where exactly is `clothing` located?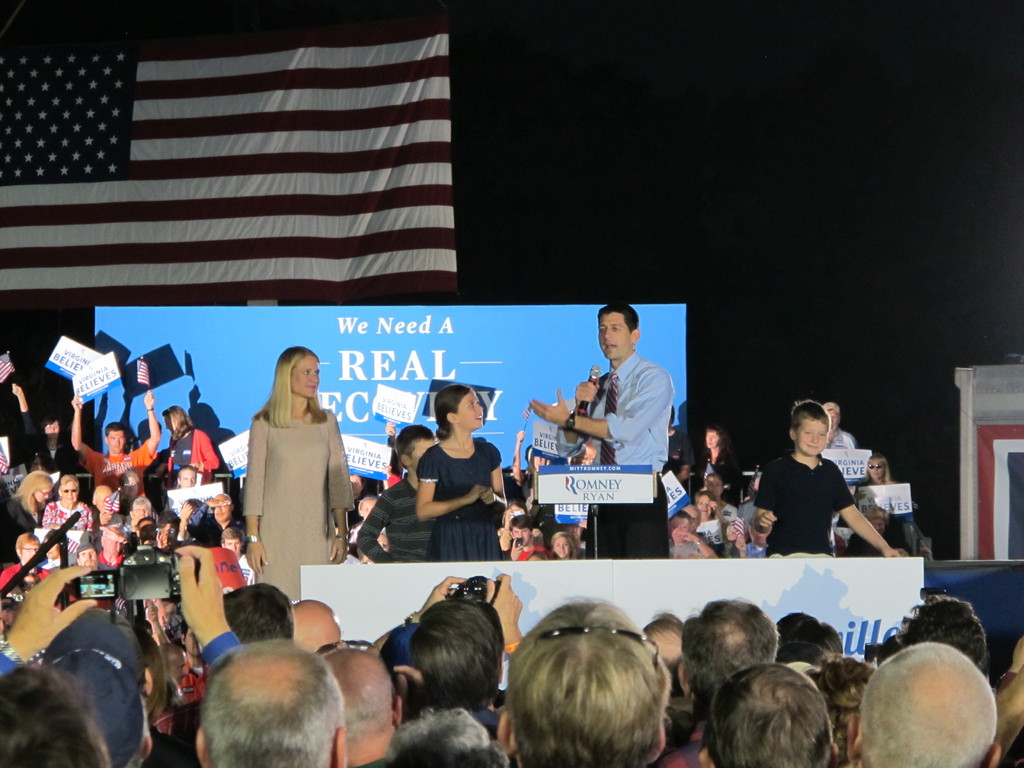
Its bounding box is box(230, 380, 360, 595).
